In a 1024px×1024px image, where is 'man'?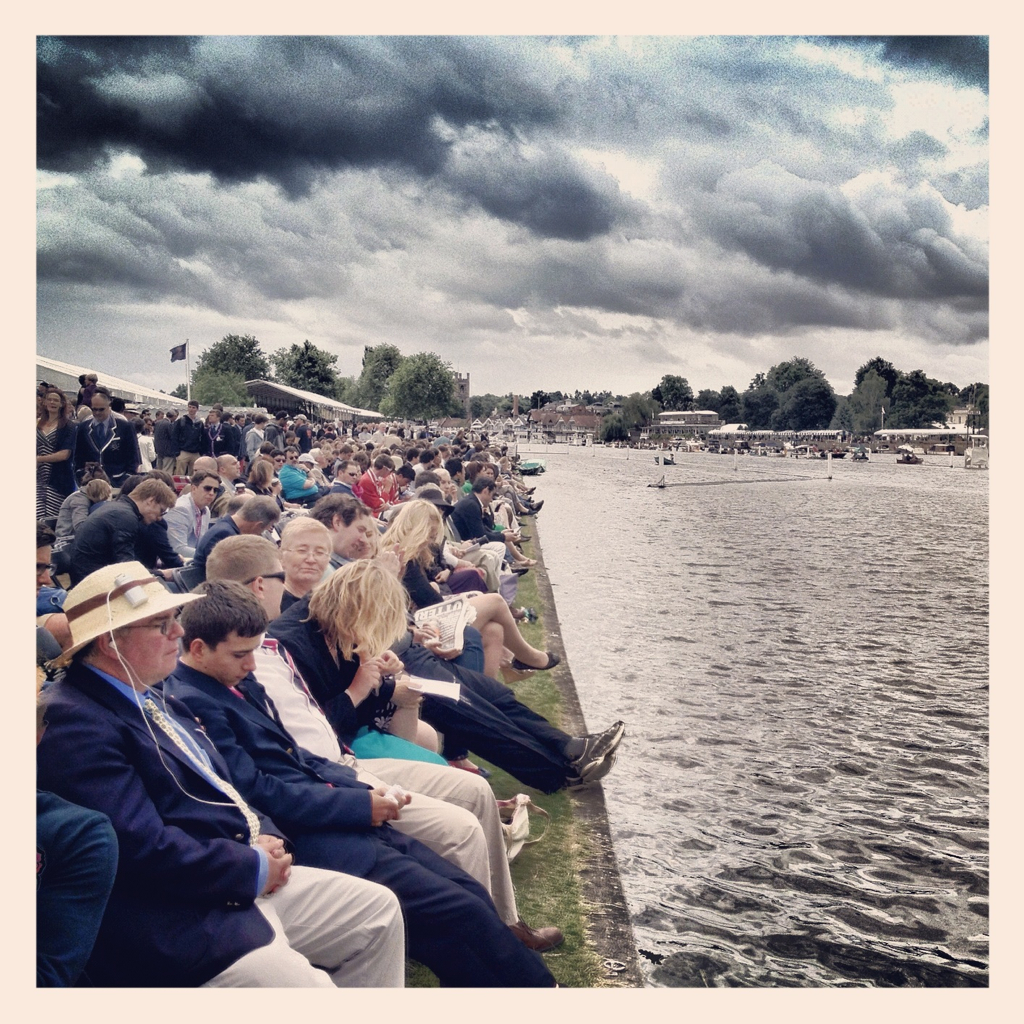
(290, 414, 310, 446).
